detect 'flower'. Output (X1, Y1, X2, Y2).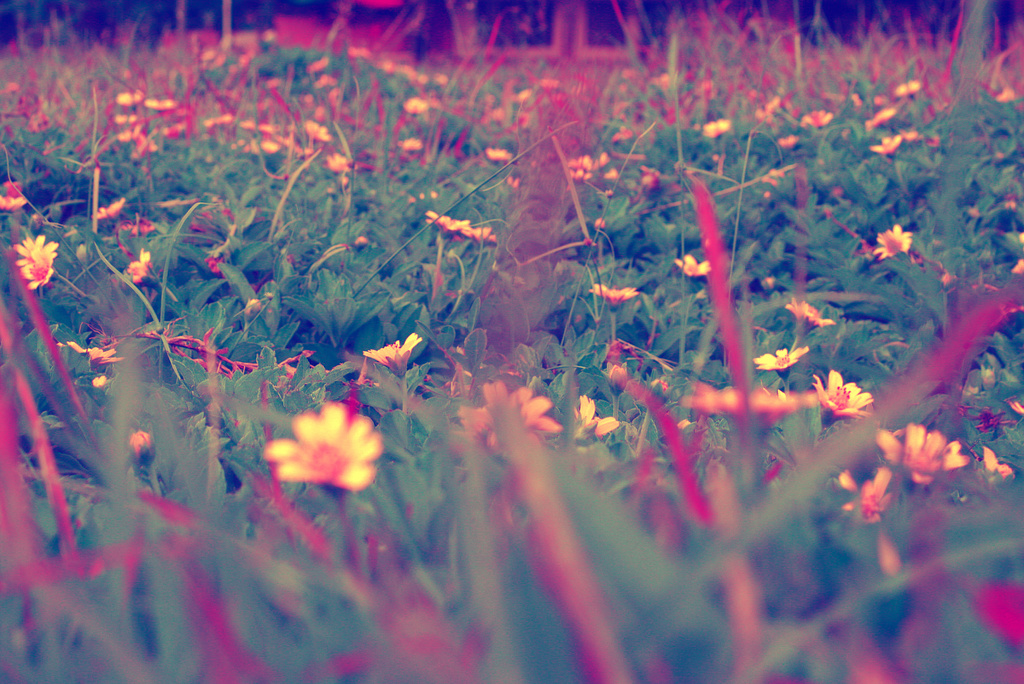
(89, 347, 116, 368).
